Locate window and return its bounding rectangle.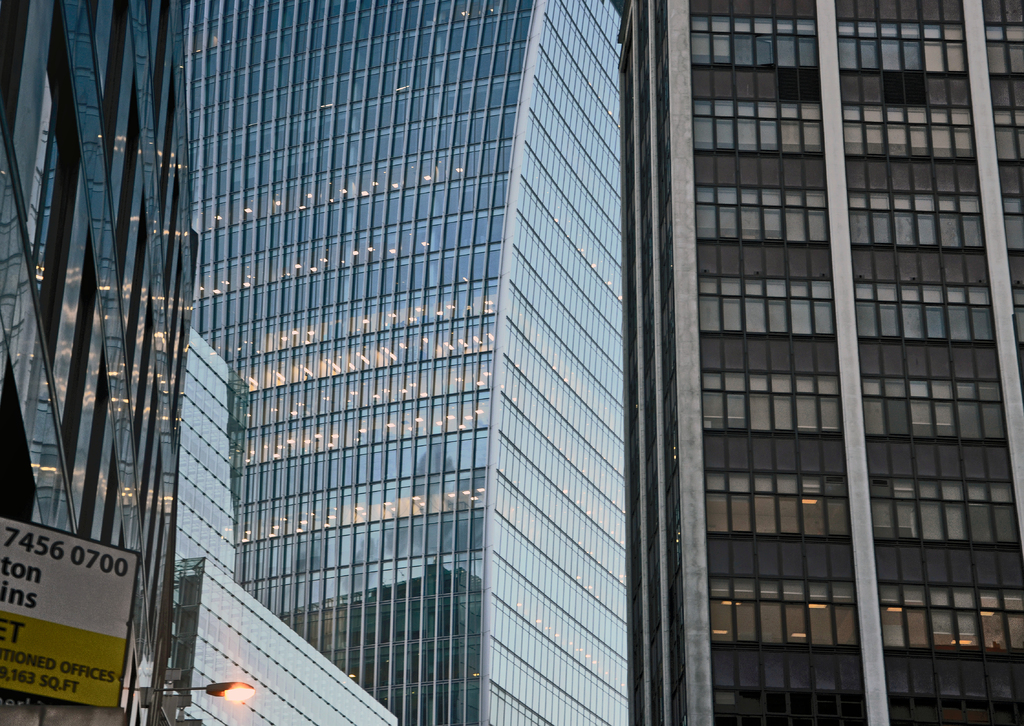
l=695, t=181, r=826, b=246.
